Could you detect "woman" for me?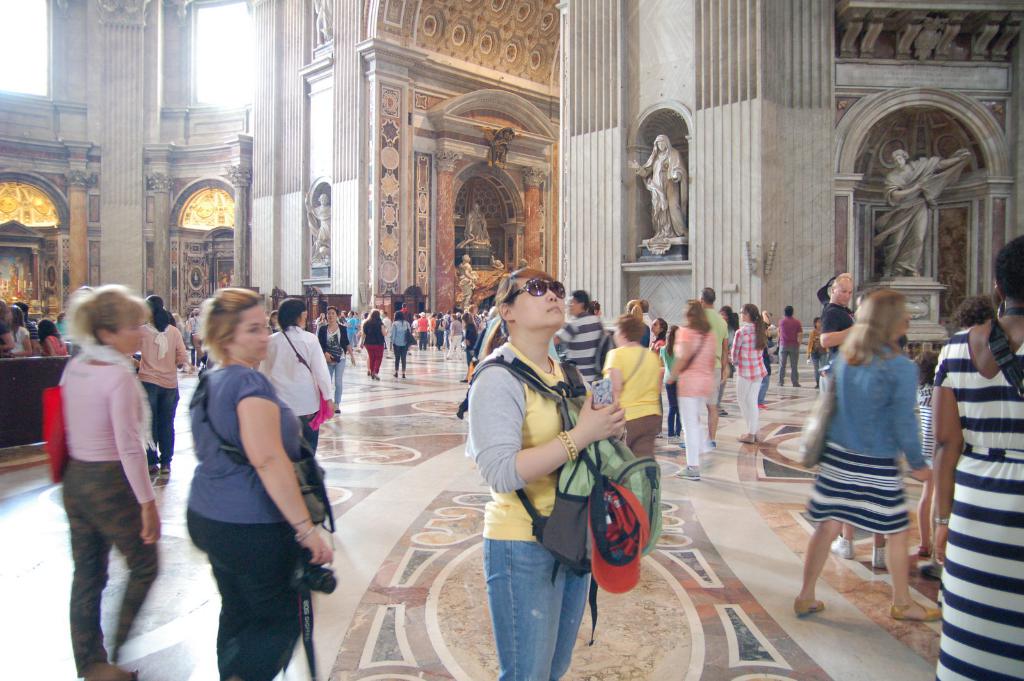
Detection result: bbox=(726, 302, 769, 437).
